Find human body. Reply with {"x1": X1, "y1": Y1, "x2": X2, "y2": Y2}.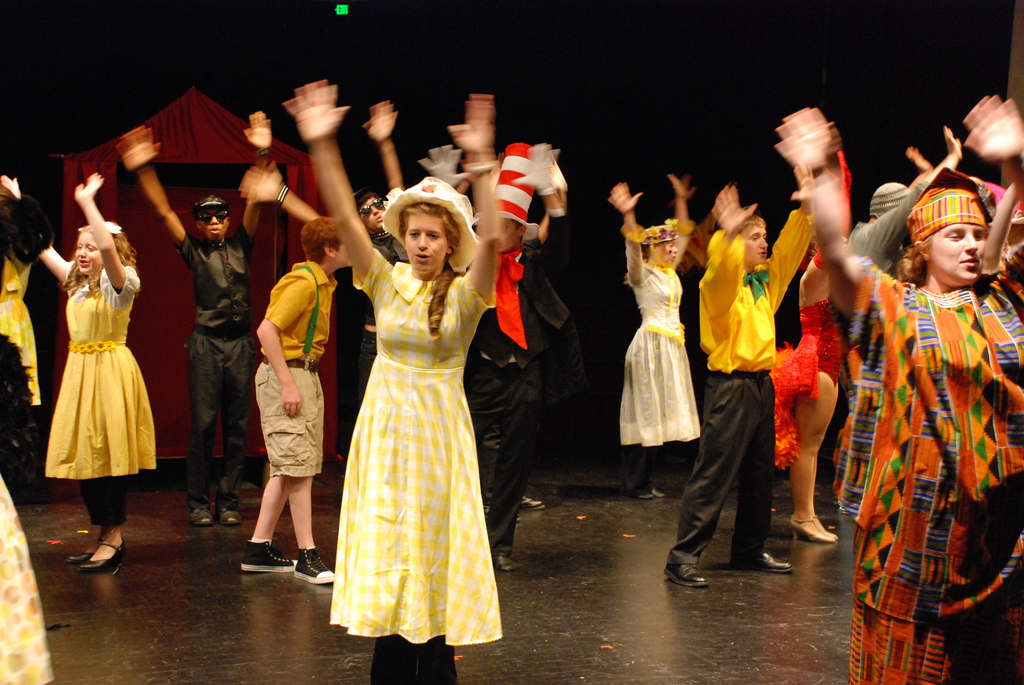
{"x1": 118, "y1": 127, "x2": 269, "y2": 524}.
